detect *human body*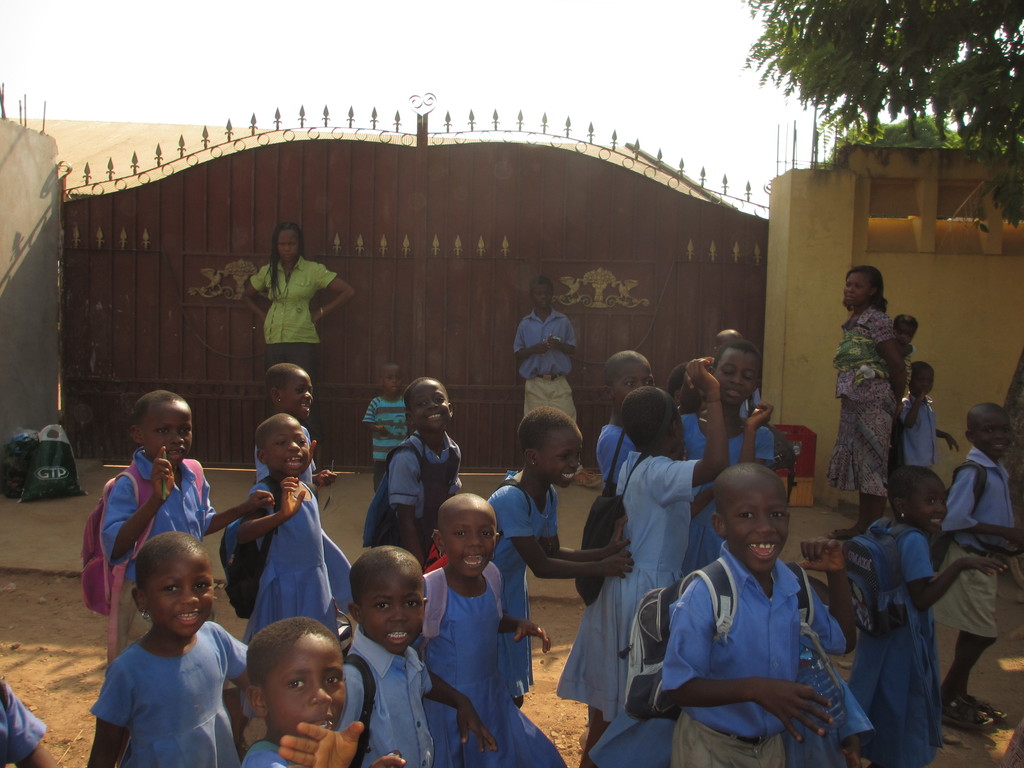
bbox(72, 447, 275, 662)
